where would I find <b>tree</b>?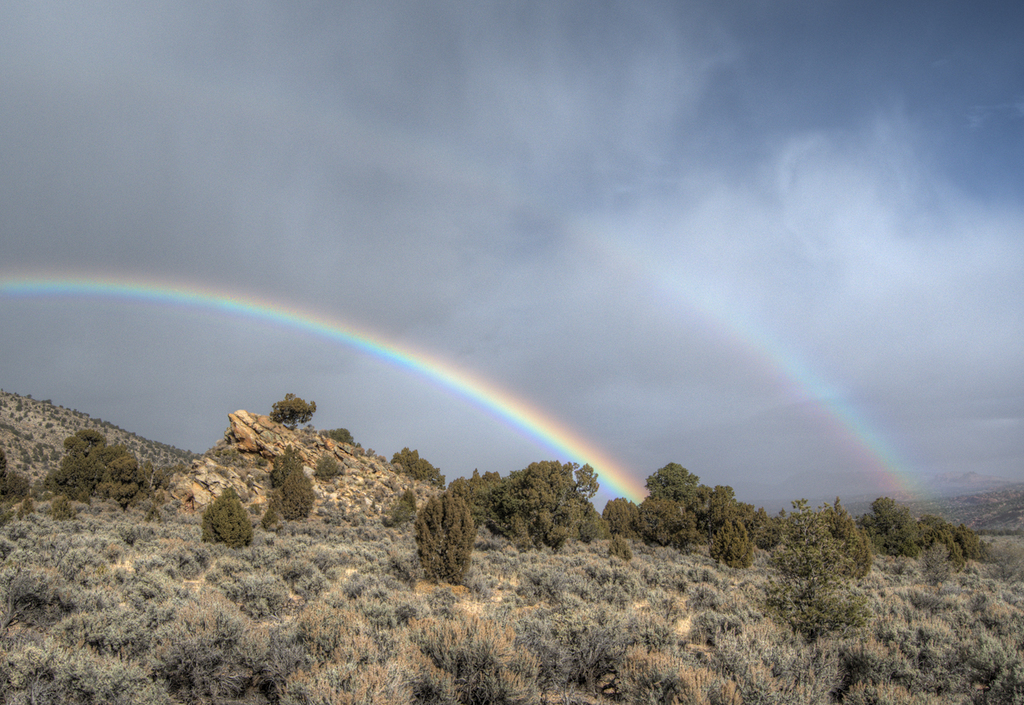
At region(265, 386, 319, 428).
